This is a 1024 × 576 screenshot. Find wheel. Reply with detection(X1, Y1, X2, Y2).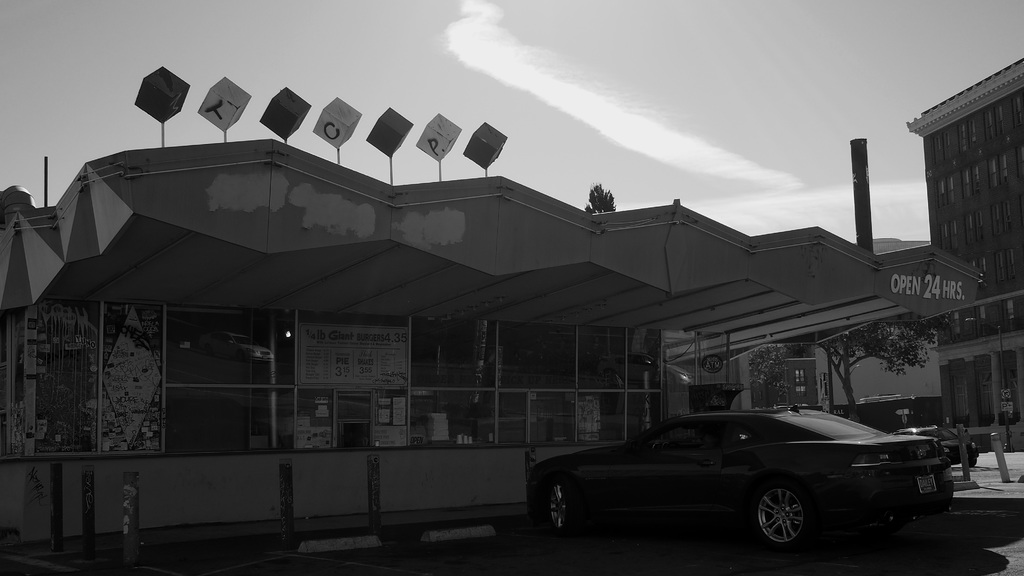
detection(756, 484, 826, 547).
